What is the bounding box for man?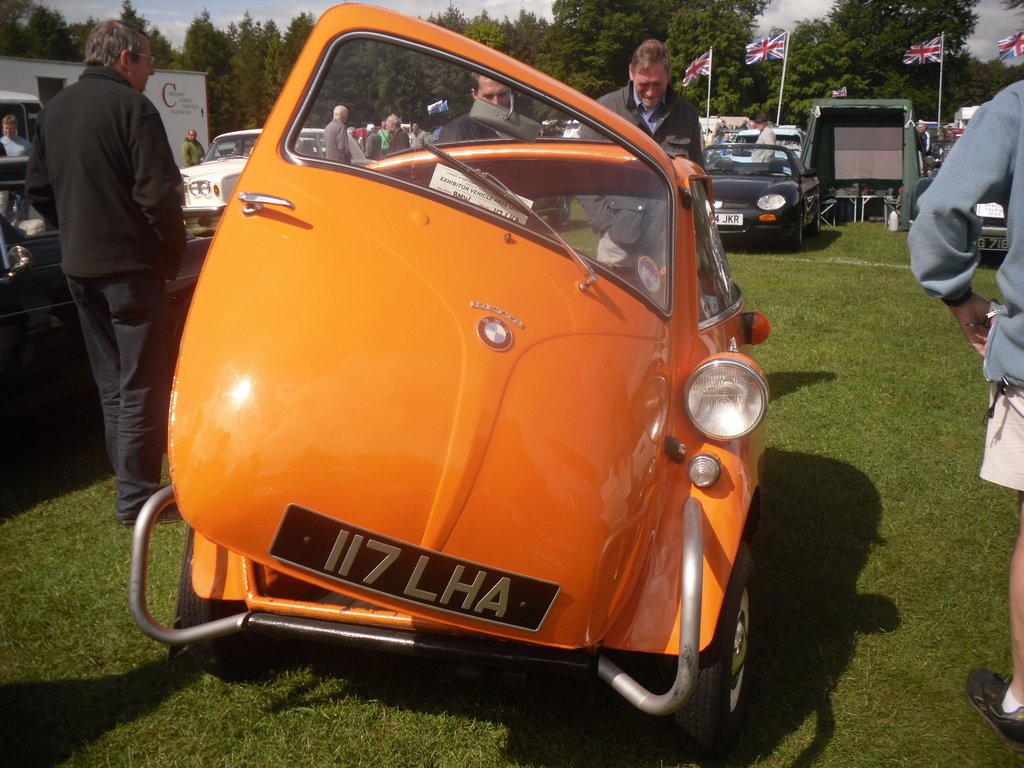
pyautogui.locateOnScreen(945, 125, 954, 148).
